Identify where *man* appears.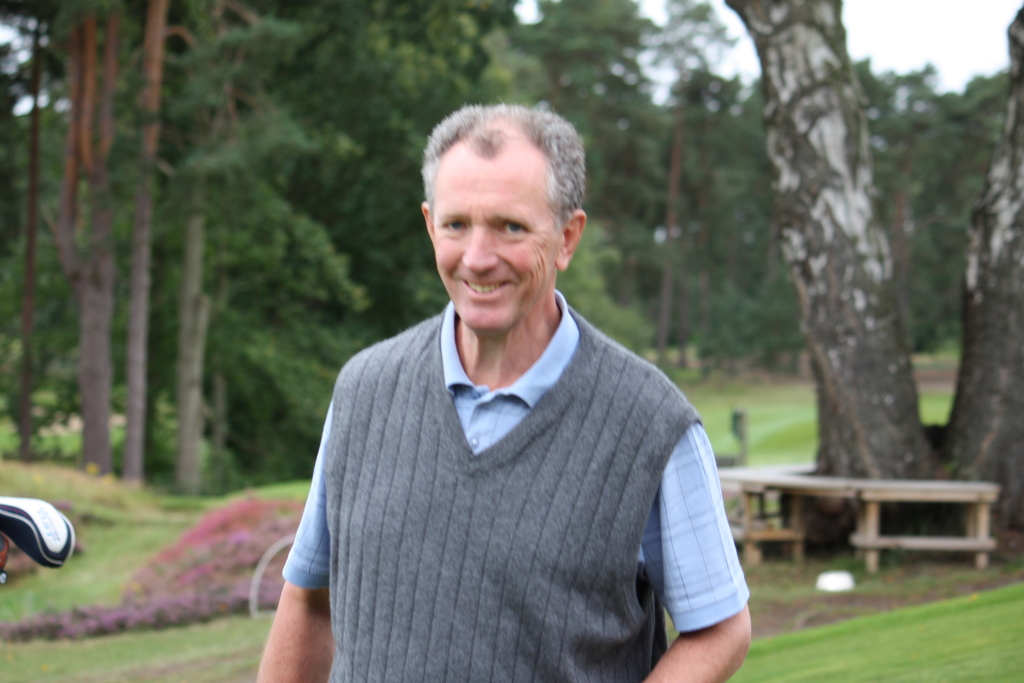
Appears at 262:108:758:668.
